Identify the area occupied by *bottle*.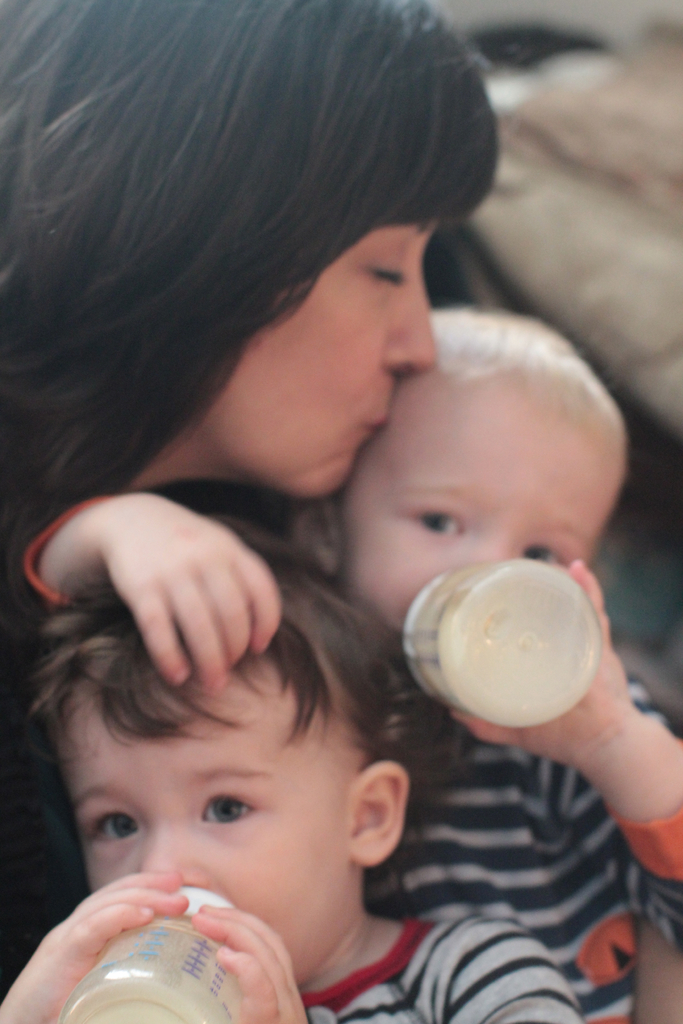
Area: region(63, 888, 247, 1023).
